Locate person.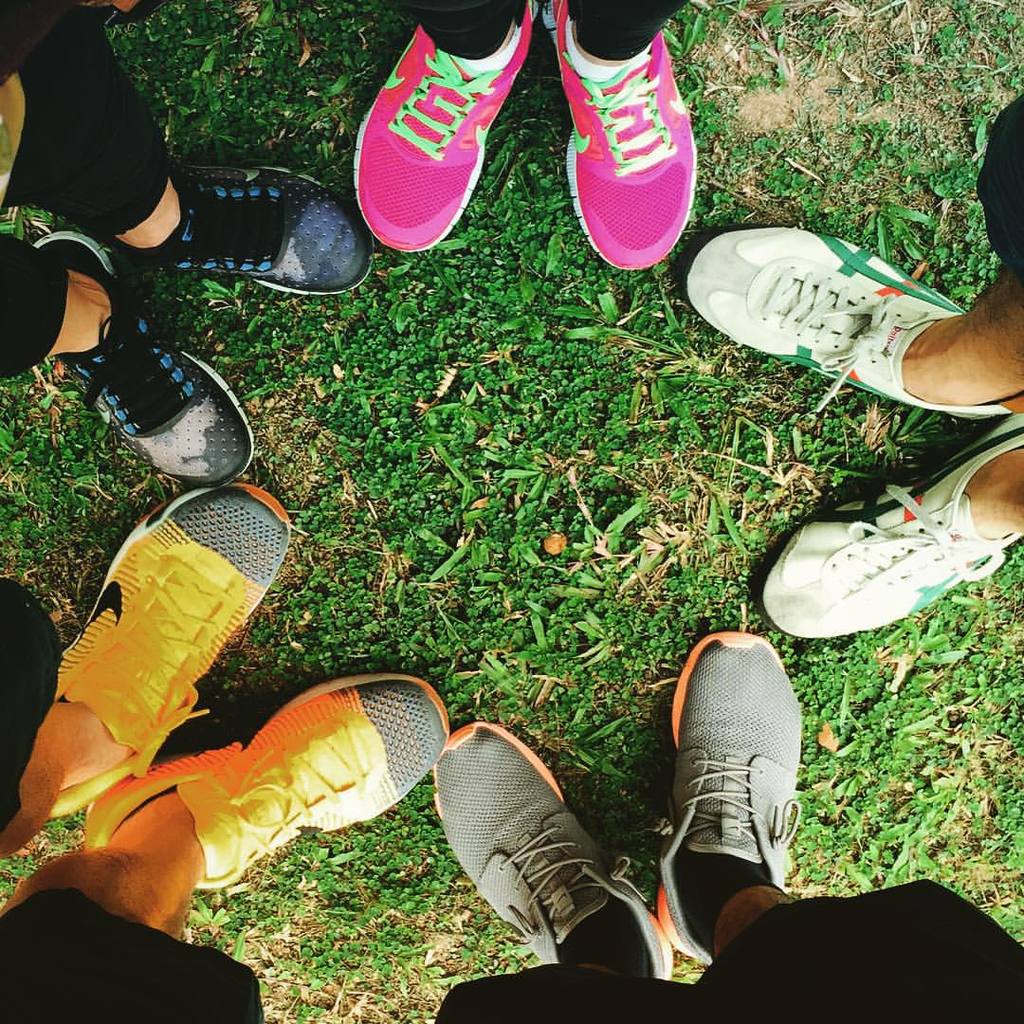
Bounding box: BBox(2, 0, 379, 491).
